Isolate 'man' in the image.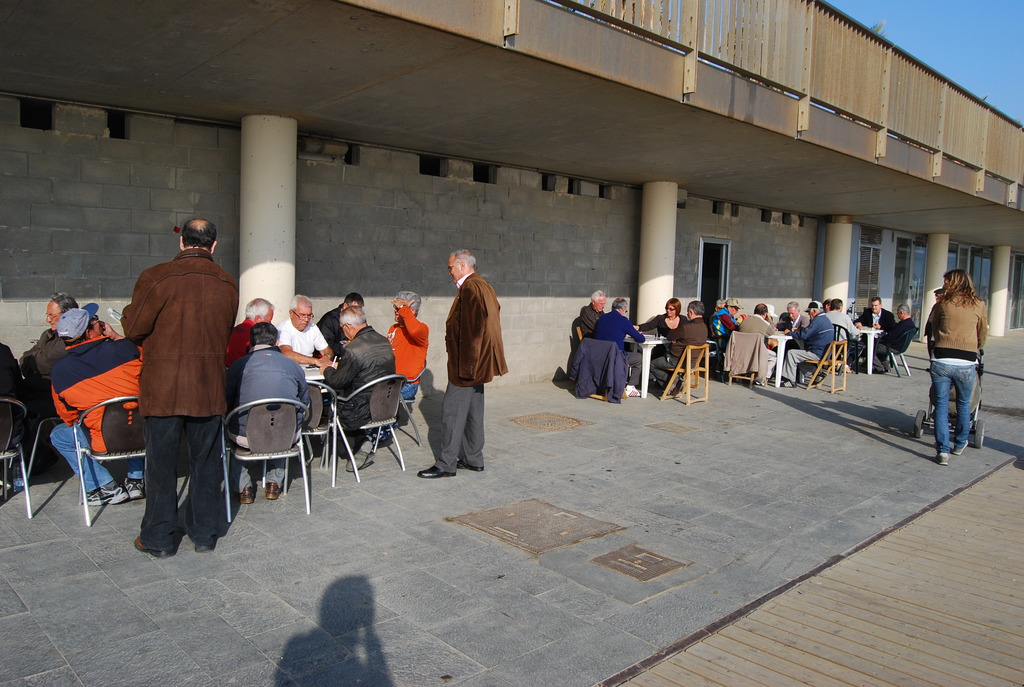
Isolated region: [left=708, top=296, right=740, bottom=349].
